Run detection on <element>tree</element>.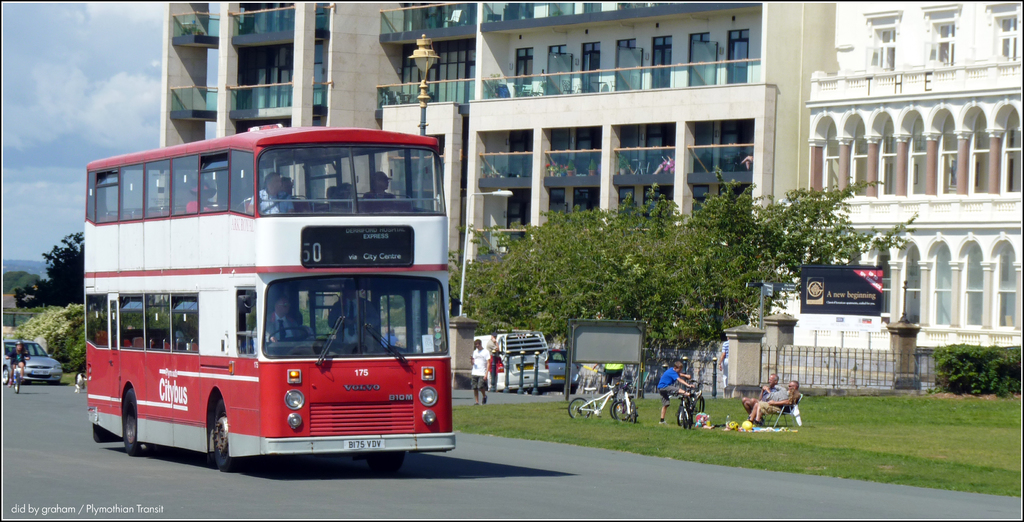
Result: (left=451, top=176, right=915, bottom=405).
